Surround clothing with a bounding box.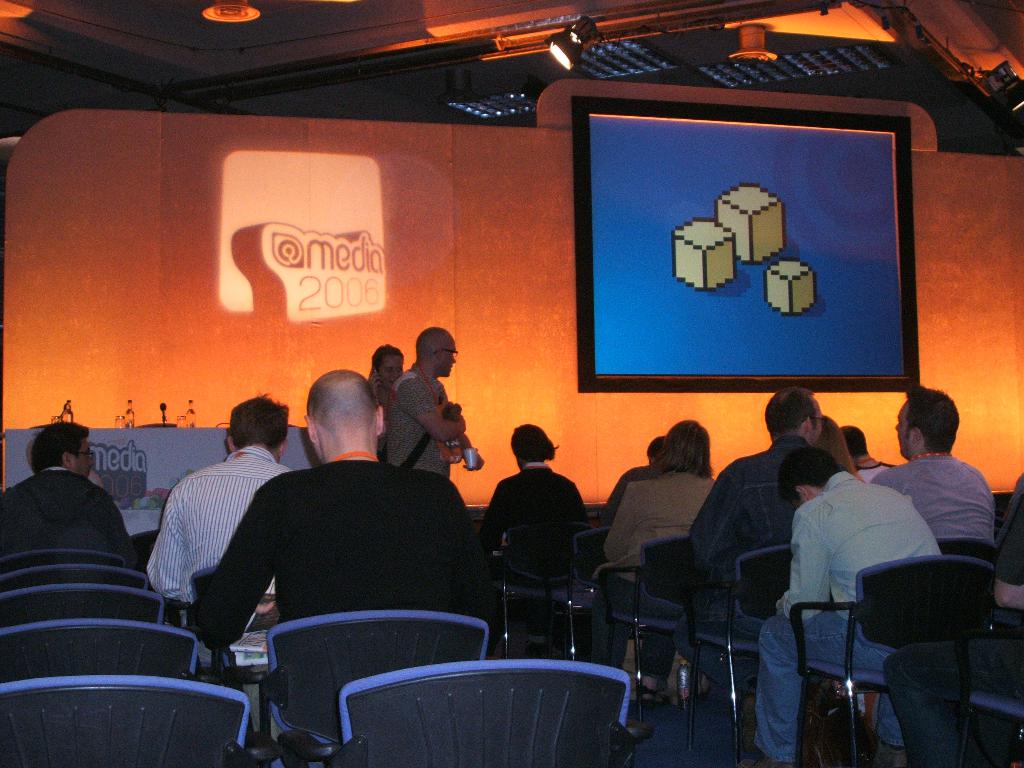
detection(749, 463, 948, 767).
